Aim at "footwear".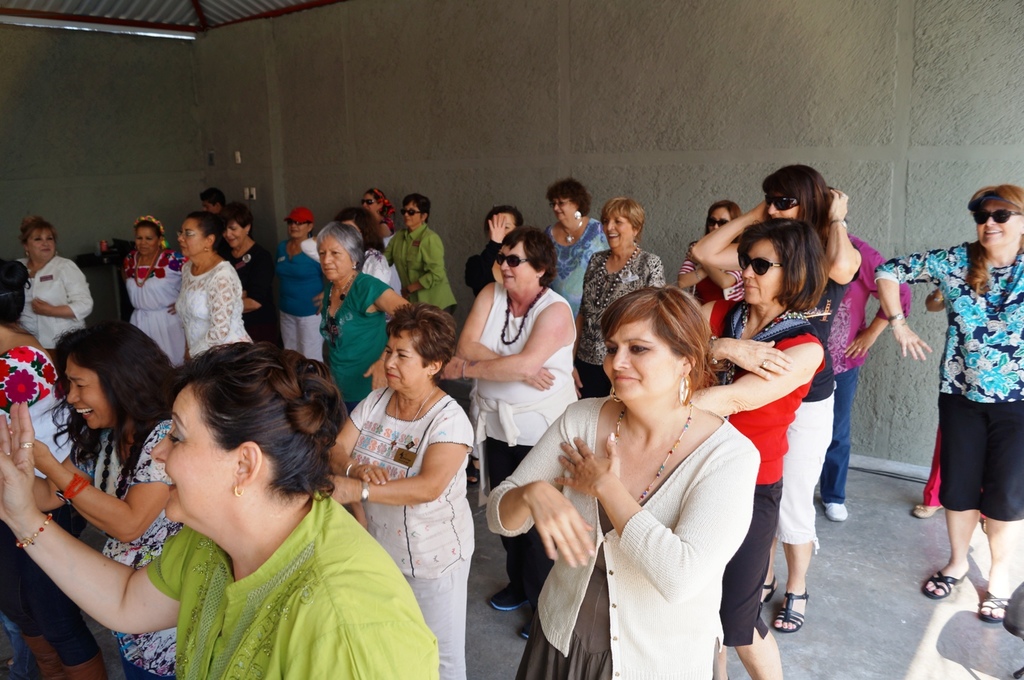
Aimed at x1=493 y1=570 x2=538 y2=615.
